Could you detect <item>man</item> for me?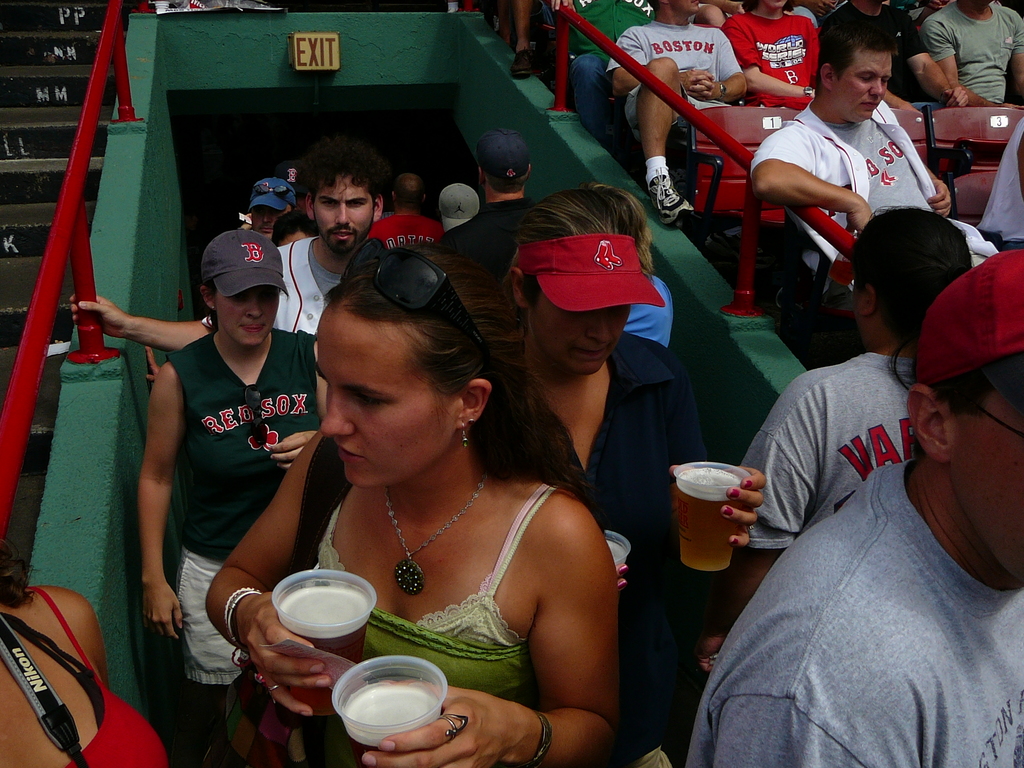
Detection result: 371, 171, 440, 252.
